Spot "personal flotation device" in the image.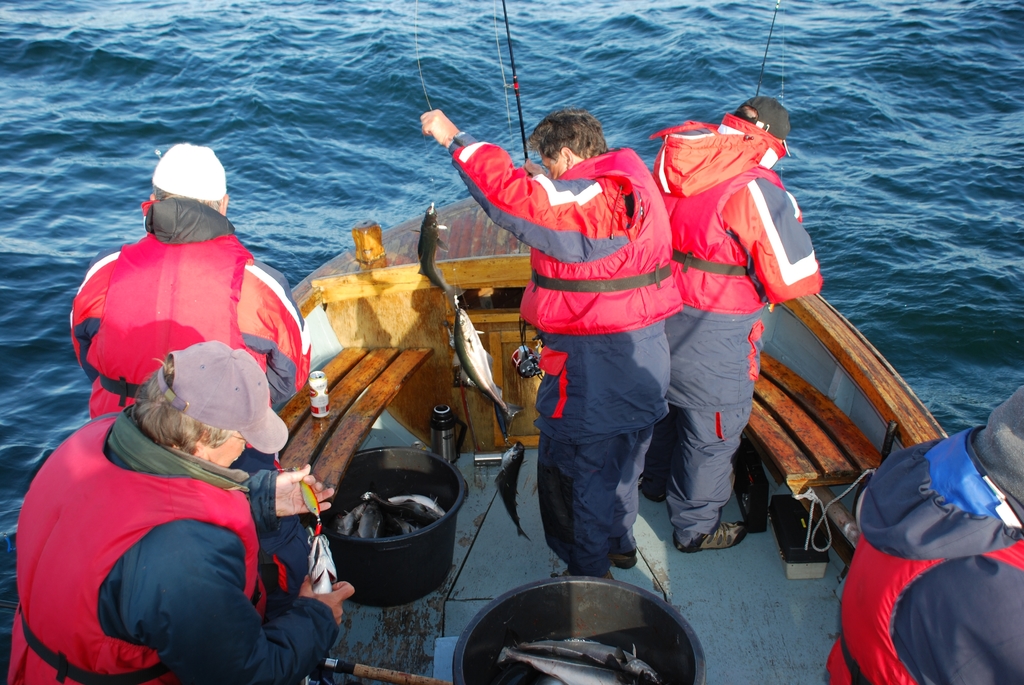
"personal flotation device" found at (1, 413, 274, 684).
